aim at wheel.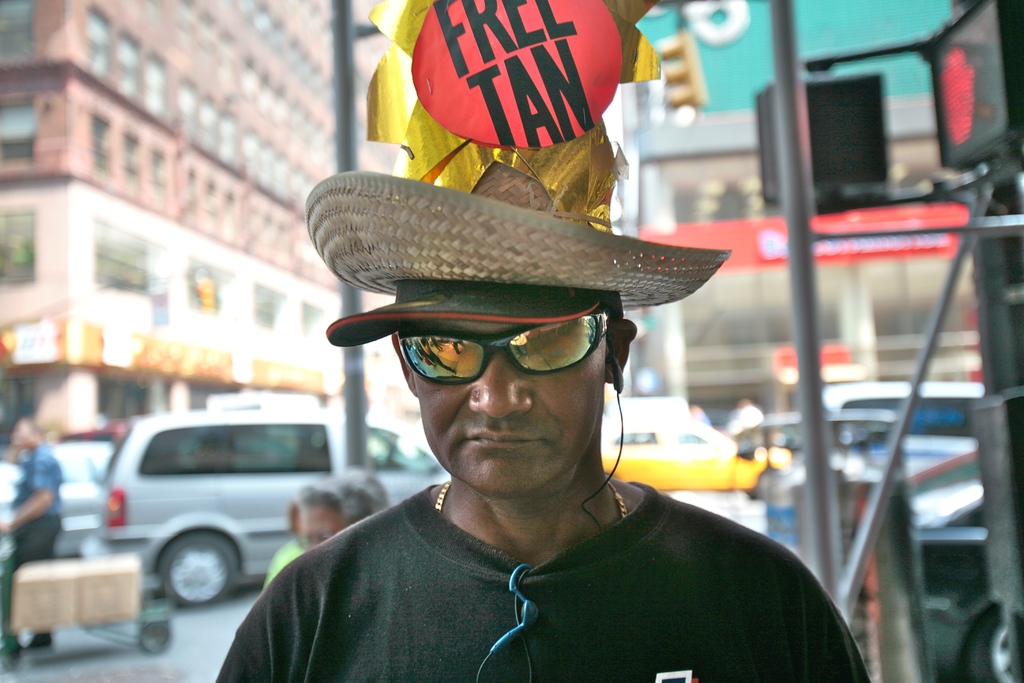
Aimed at (140,623,171,654).
